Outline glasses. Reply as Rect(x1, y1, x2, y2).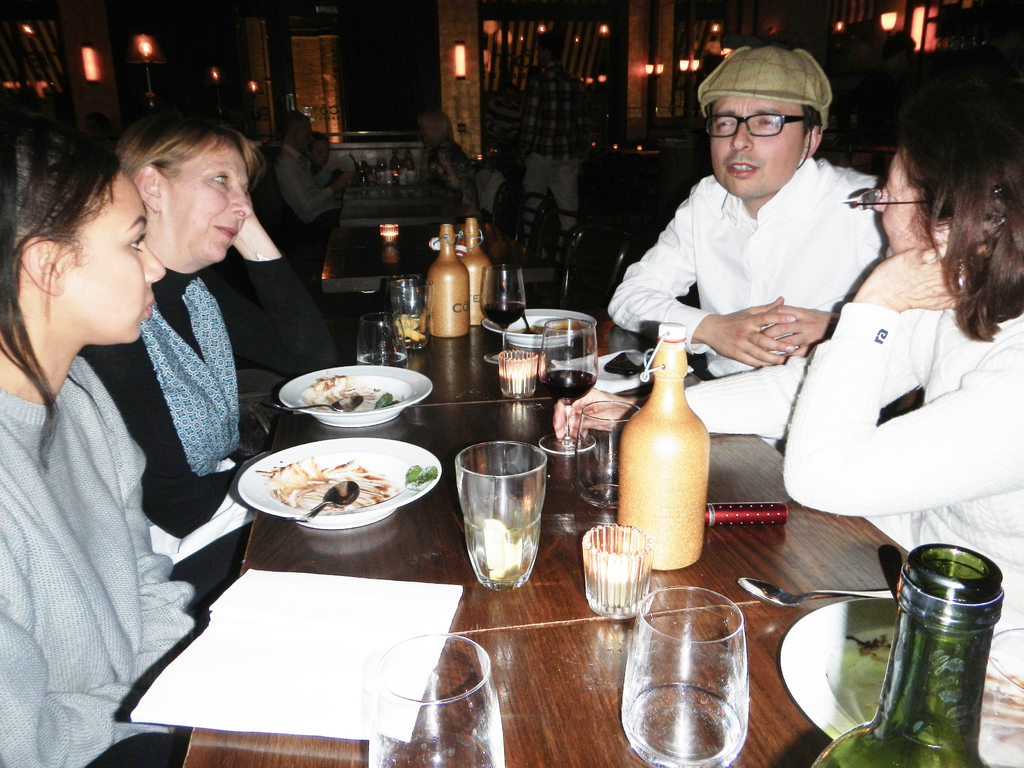
Rect(843, 186, 927, 212).
